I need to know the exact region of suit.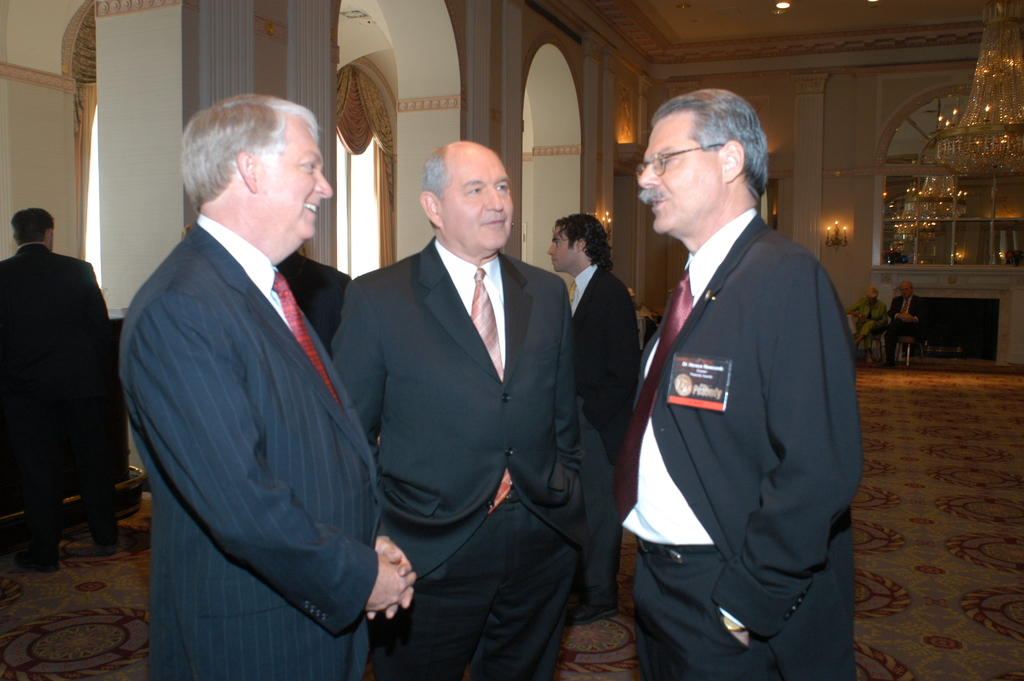
Region: pyautogui.locateOnScreen(277, 252, 353, 357).
